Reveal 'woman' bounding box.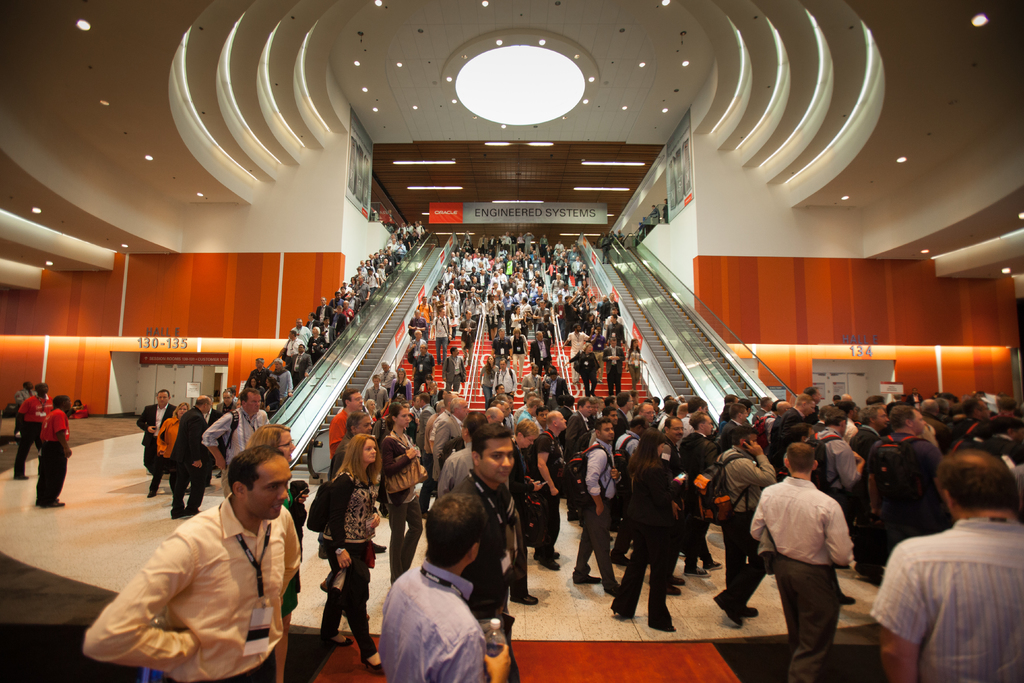
Revealed: {"left": 508, "top": 327, "right": 529, "bottom": 381}.
